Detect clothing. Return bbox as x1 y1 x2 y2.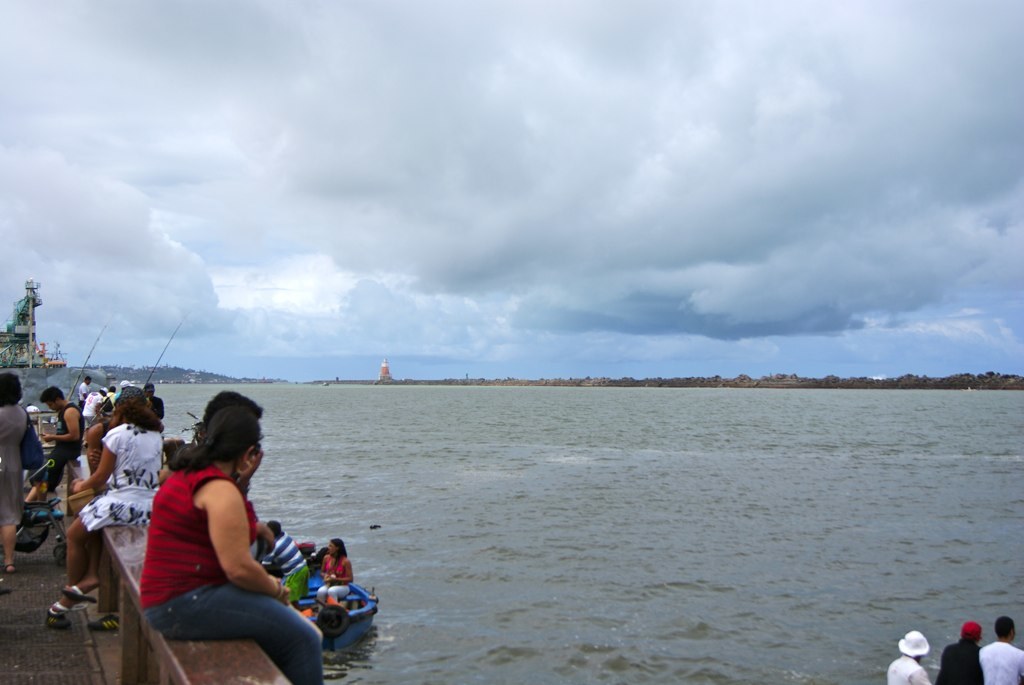
978 640 1023 684.
